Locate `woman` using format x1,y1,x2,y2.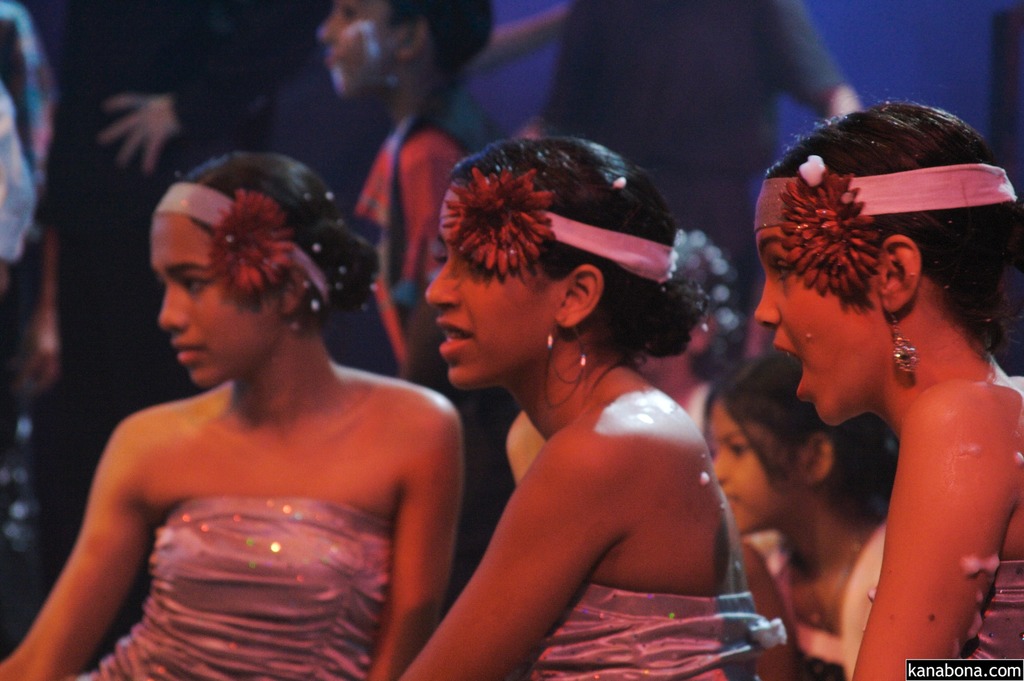
751,95,1023,680.
